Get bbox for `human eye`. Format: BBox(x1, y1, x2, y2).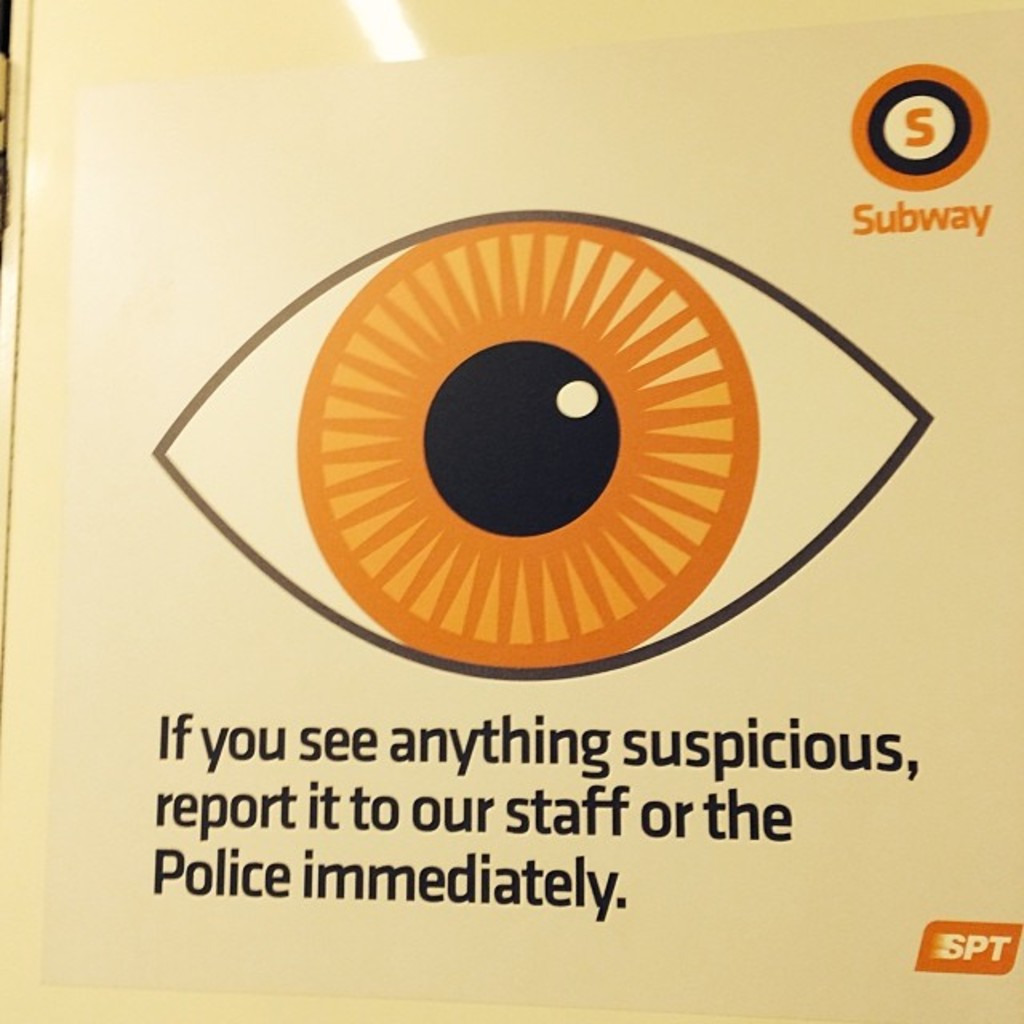
BBox(266, 200, 837, 707).
